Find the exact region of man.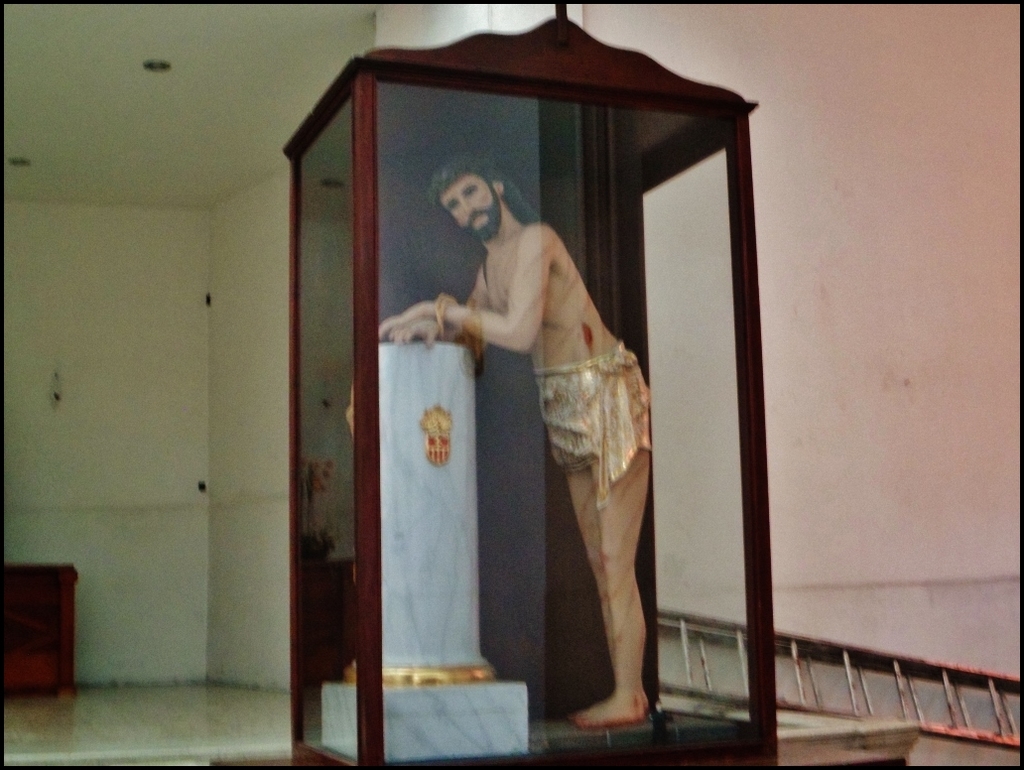
Exact region: (x1=402, y1=144, x2=667, y2=714).
